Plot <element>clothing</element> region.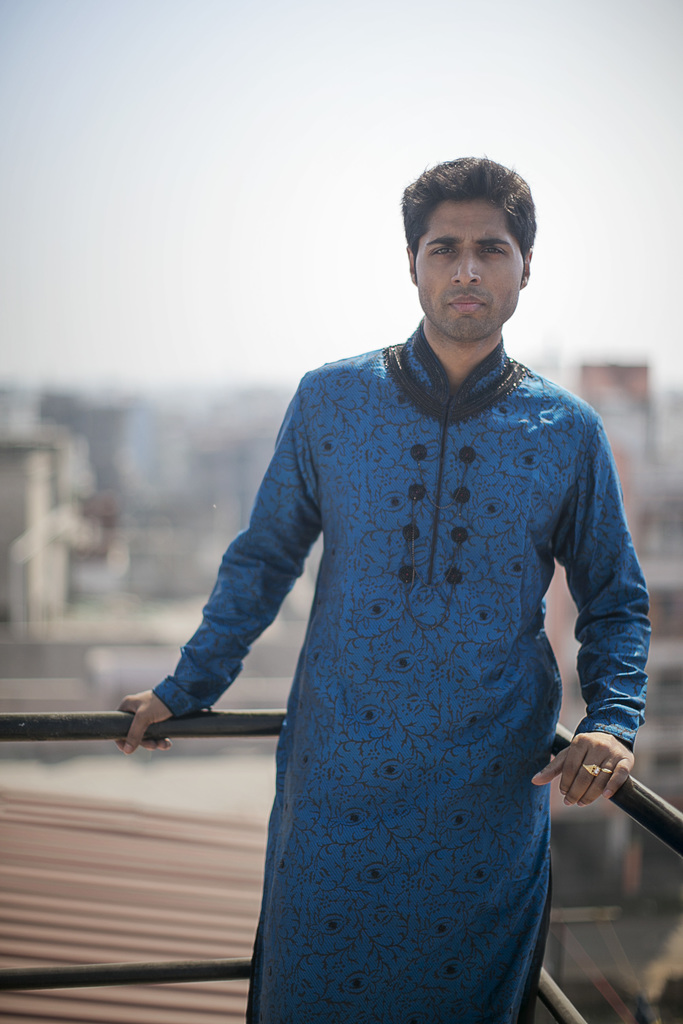
Plotted at region(157, 345, 656, 1022).
